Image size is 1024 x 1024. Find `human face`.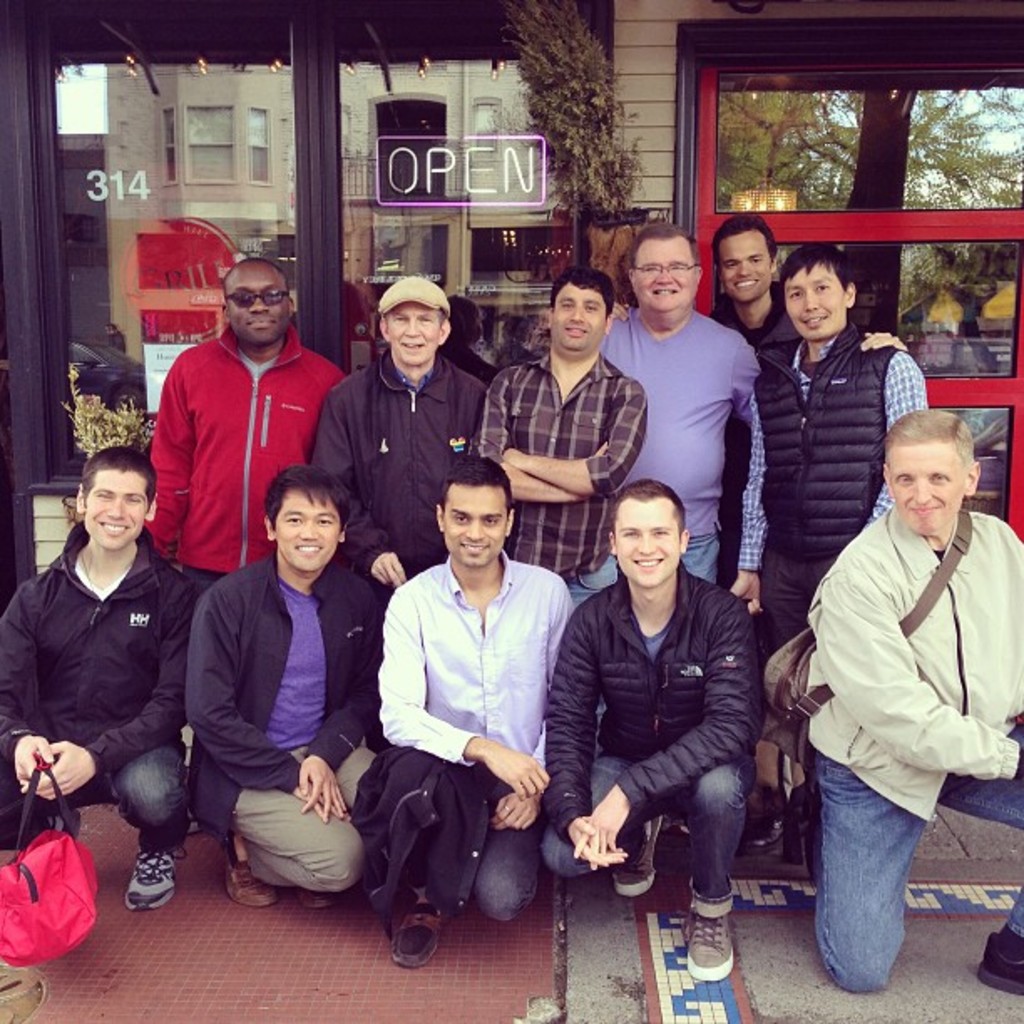
278:492:341:574.
